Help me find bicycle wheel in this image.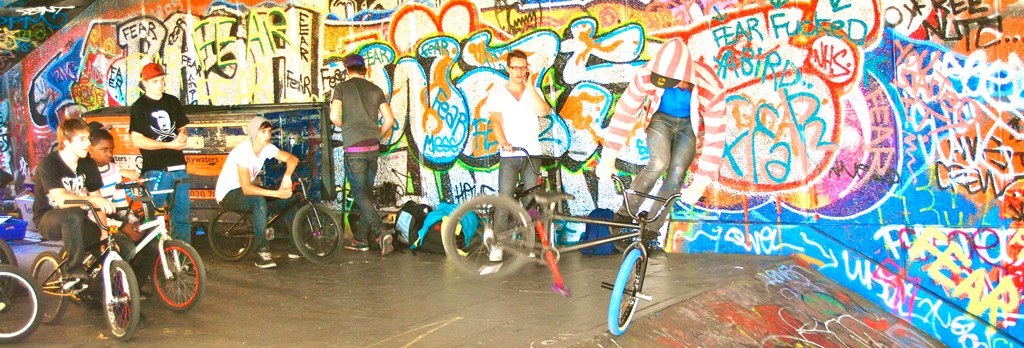
Found it: 439/192/534/282.
